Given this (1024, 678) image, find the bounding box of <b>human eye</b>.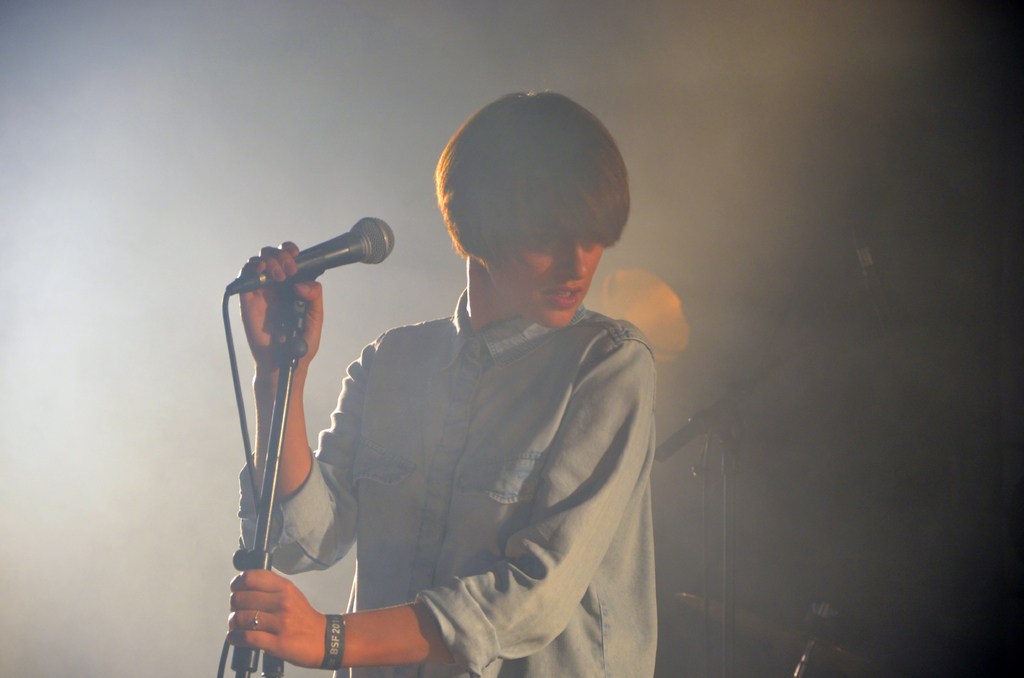
[531, 225, 559, 246].
